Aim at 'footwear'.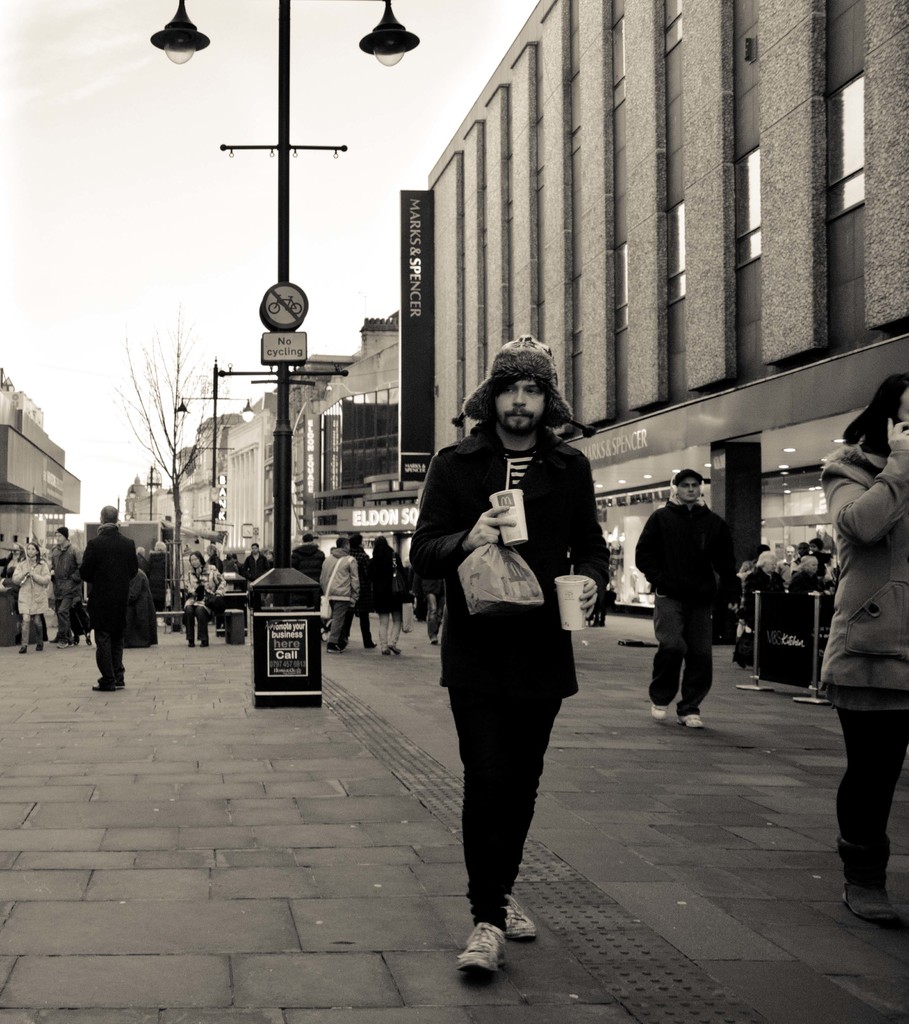
Aimed at 325, 643, 342, 653.
